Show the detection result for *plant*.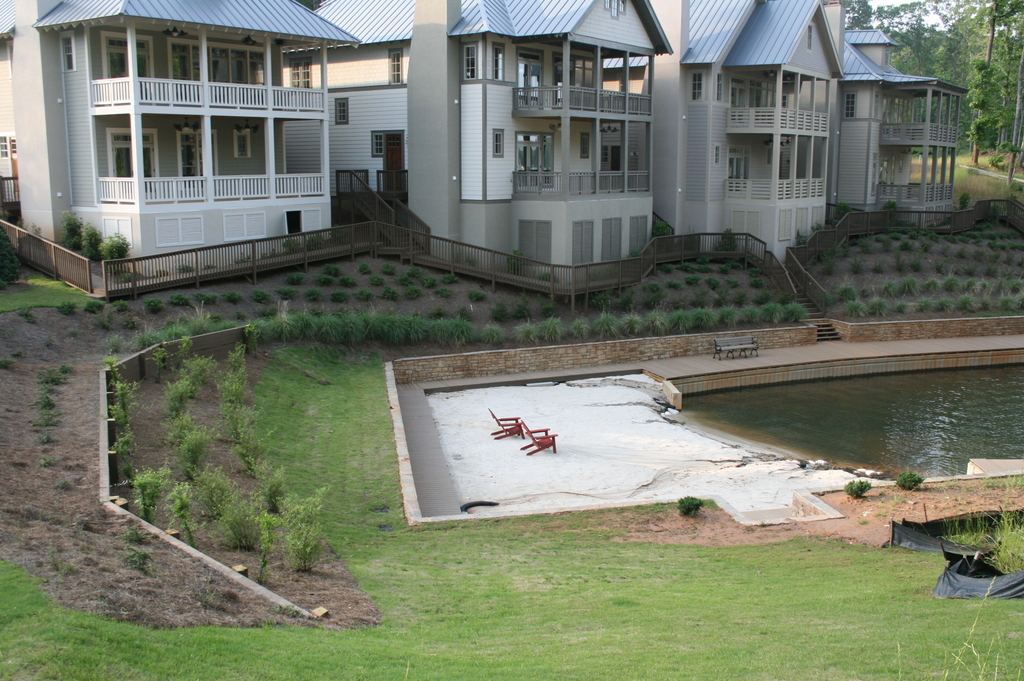
bbox(509, 293, 532, 322).
